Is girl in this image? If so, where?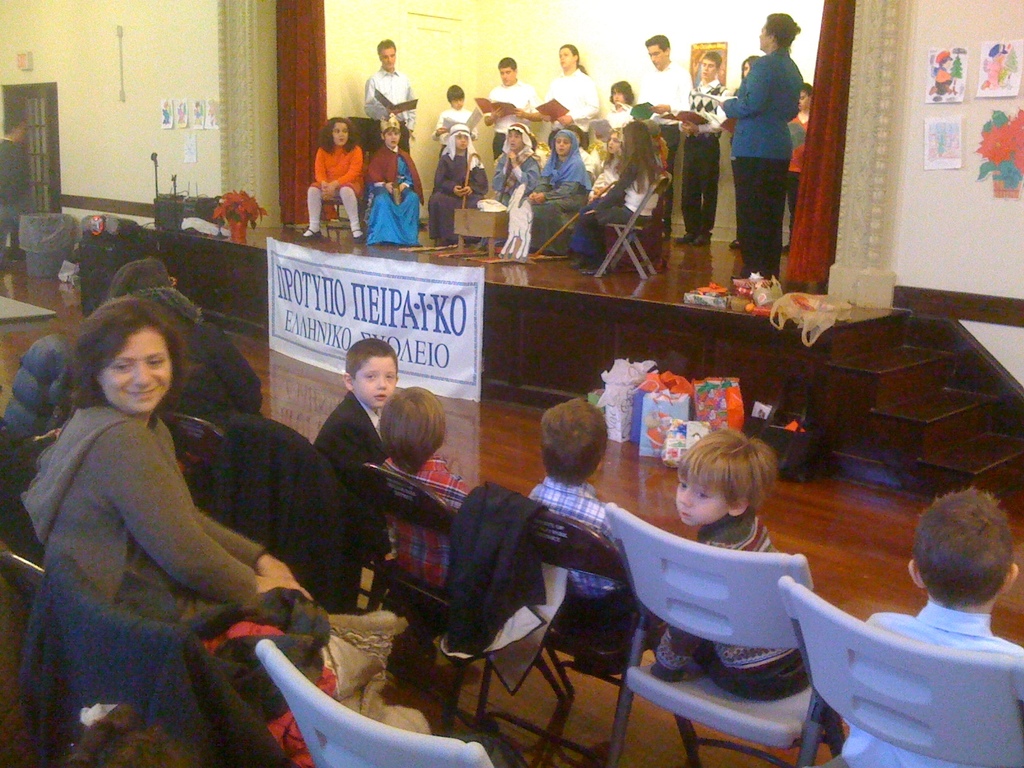
Yes, at Rect(351, 356, 454, 596).
